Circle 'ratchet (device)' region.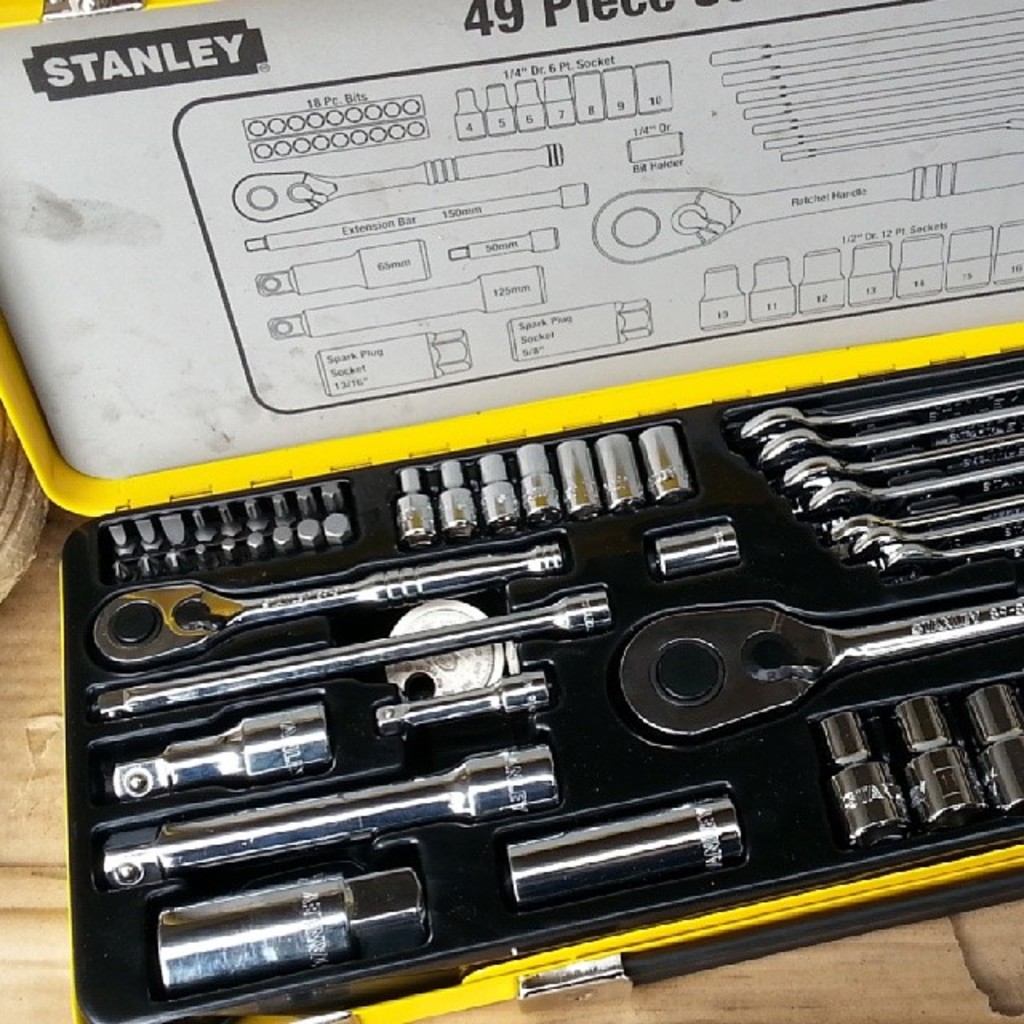
Region: <region>88, 563, 555, 651</region>.
